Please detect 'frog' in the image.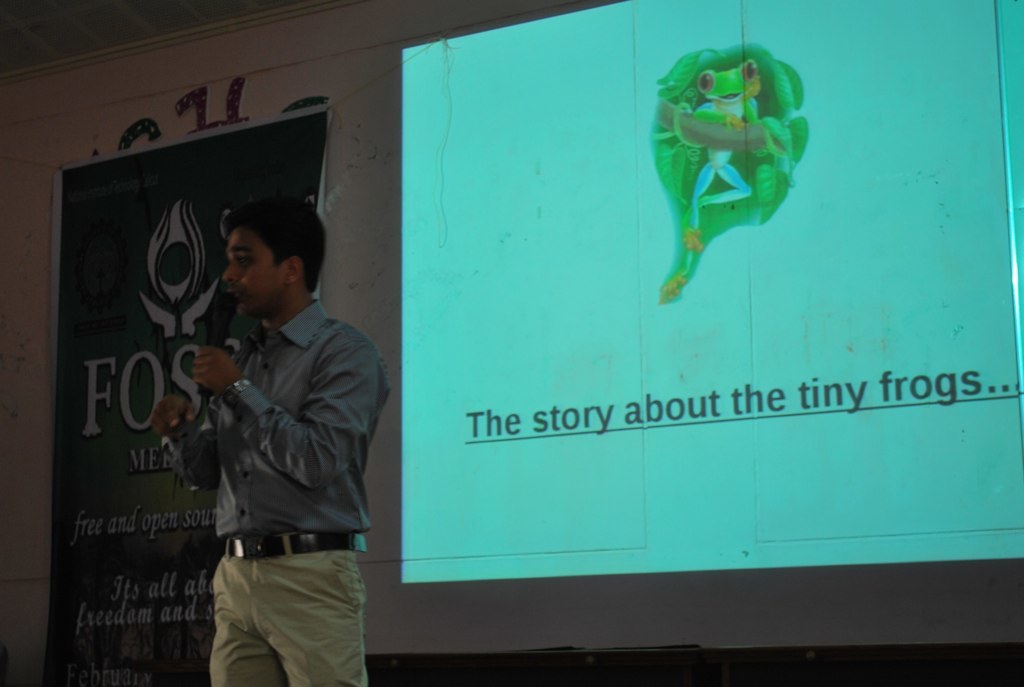
box=[663, 57, 767, 296].
